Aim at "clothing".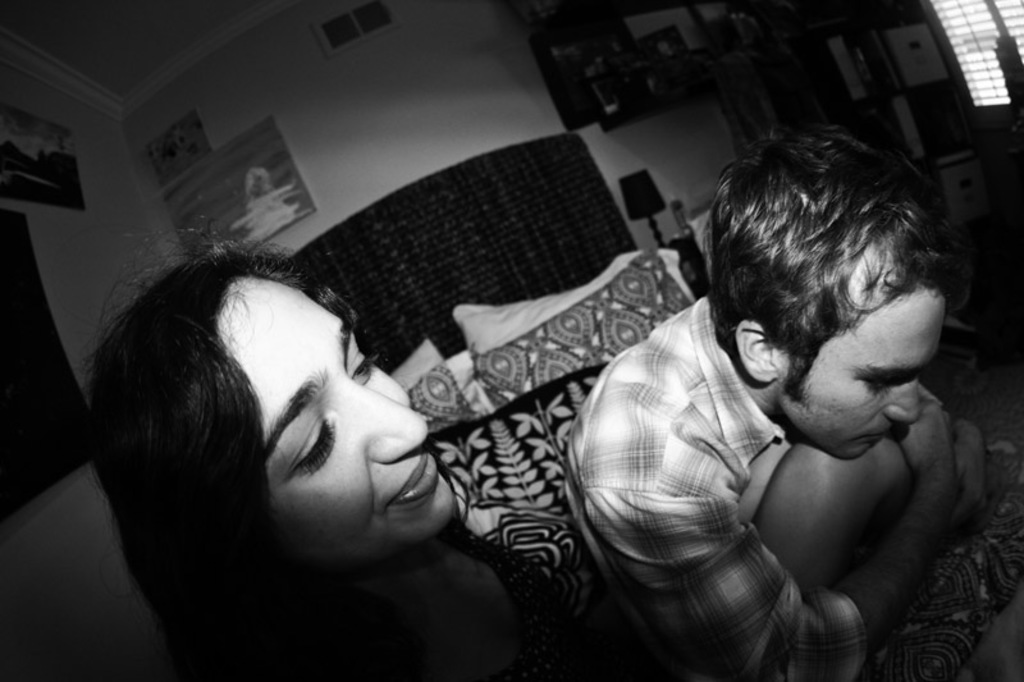
Aimed at left=278, top=513, right=593, bottom=681.
